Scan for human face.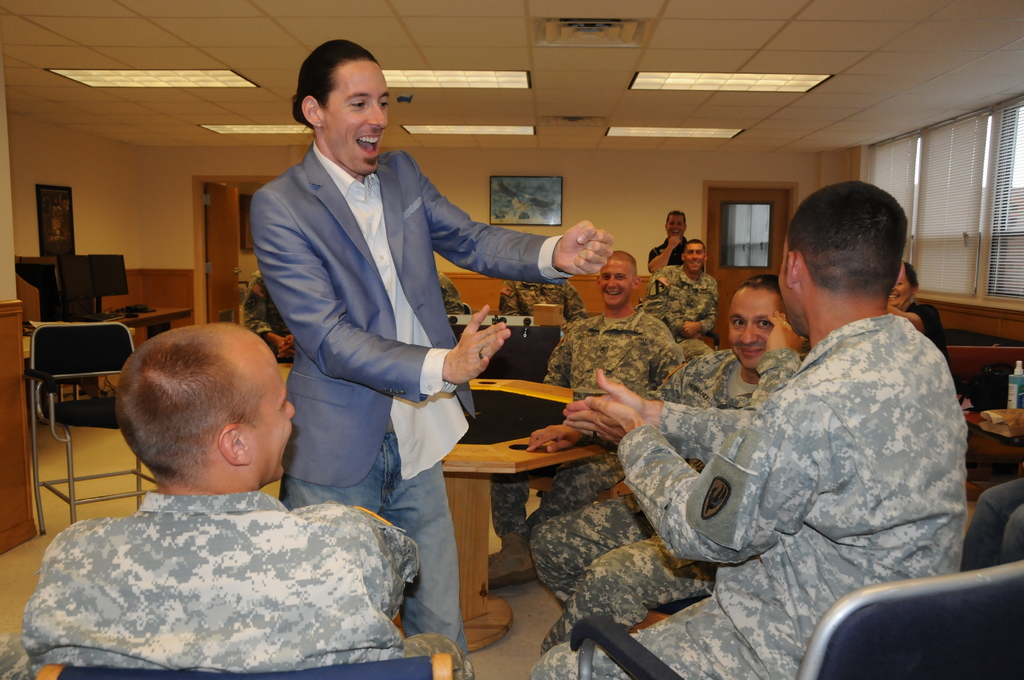
Scan result: x1=681 y1=243 x2=706 y2=277.
